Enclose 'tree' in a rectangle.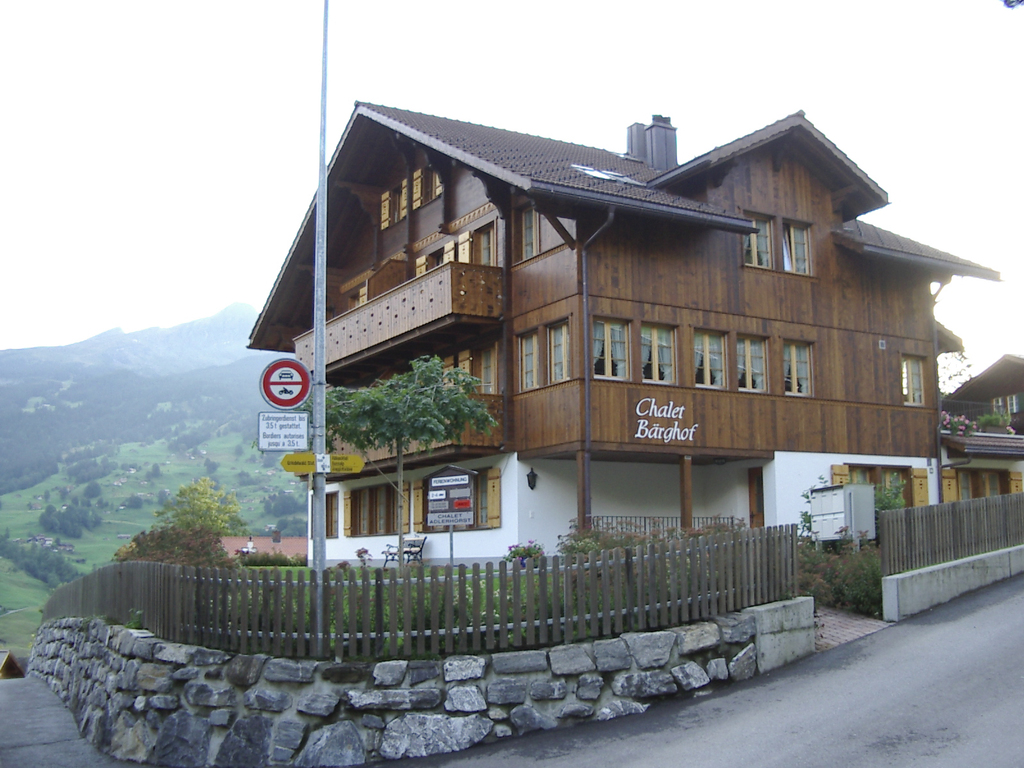
<bbox>301, 360, 499, 566</bbox>.
